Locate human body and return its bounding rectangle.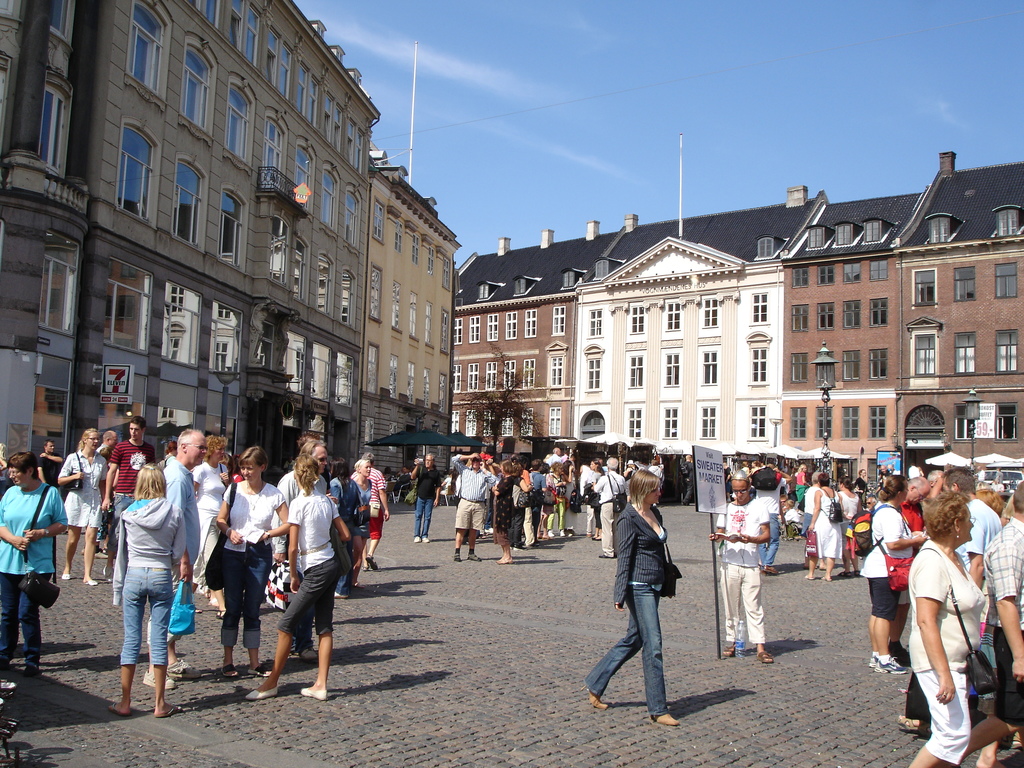
(716, 471, 768, 640).
